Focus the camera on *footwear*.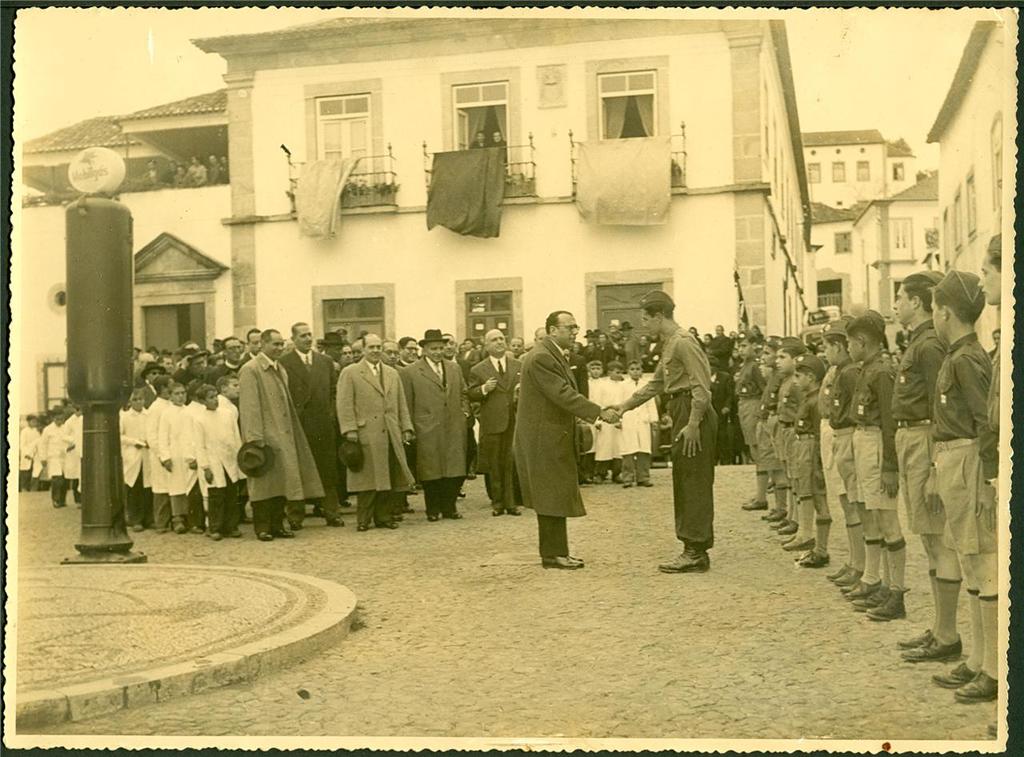
Focus region: [638, 478, 649, 491].
